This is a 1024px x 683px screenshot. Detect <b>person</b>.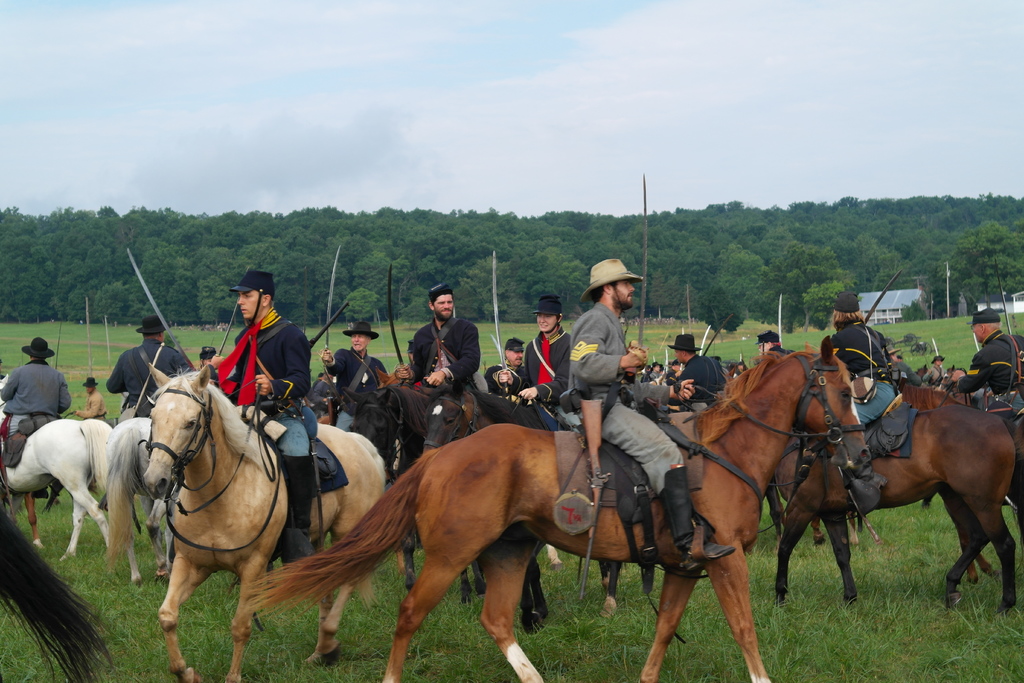
l=755, t=331, r=794, b=370.
